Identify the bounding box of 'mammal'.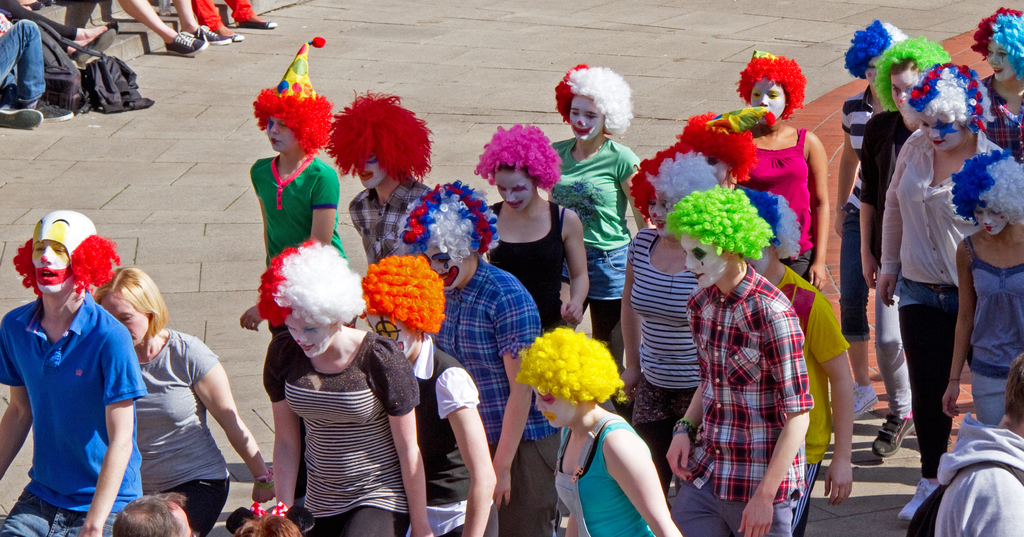
BBox(111, 490, 191, 536).
